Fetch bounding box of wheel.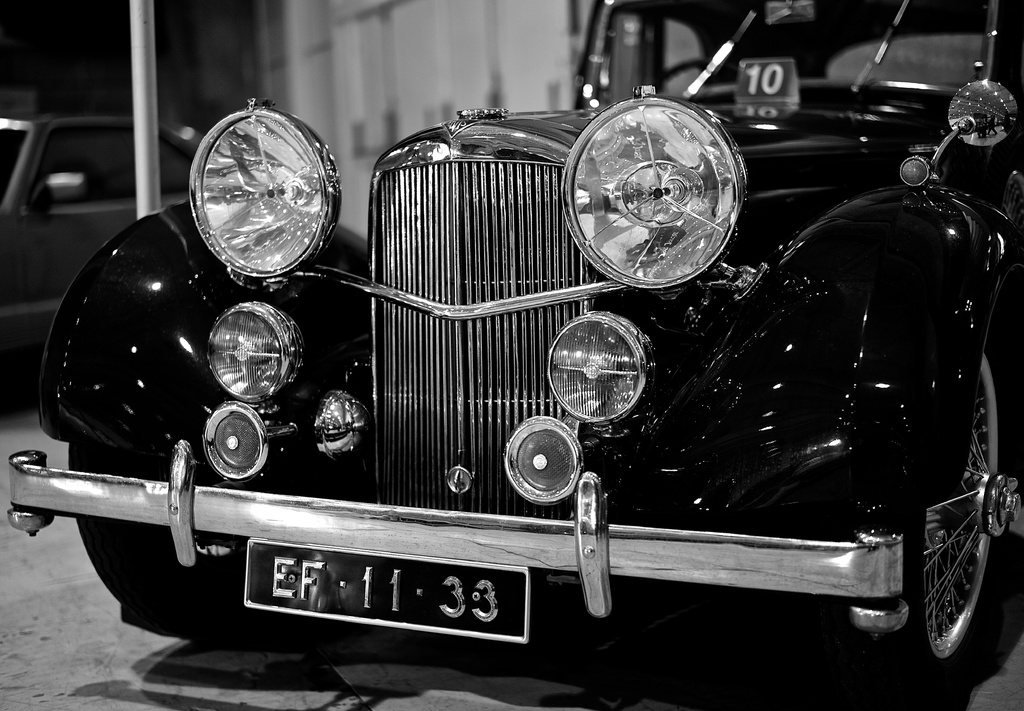
Bbox: left=924, top=376, right=1012, bottom=666.
